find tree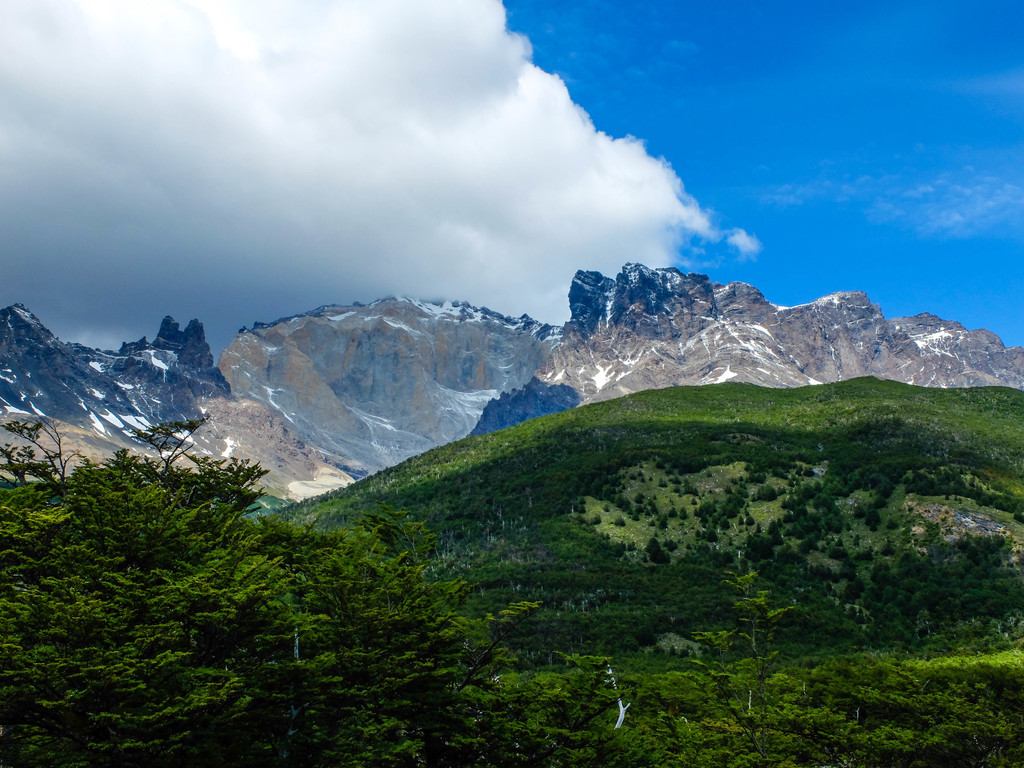
rect(0, 380, 196, 652)
